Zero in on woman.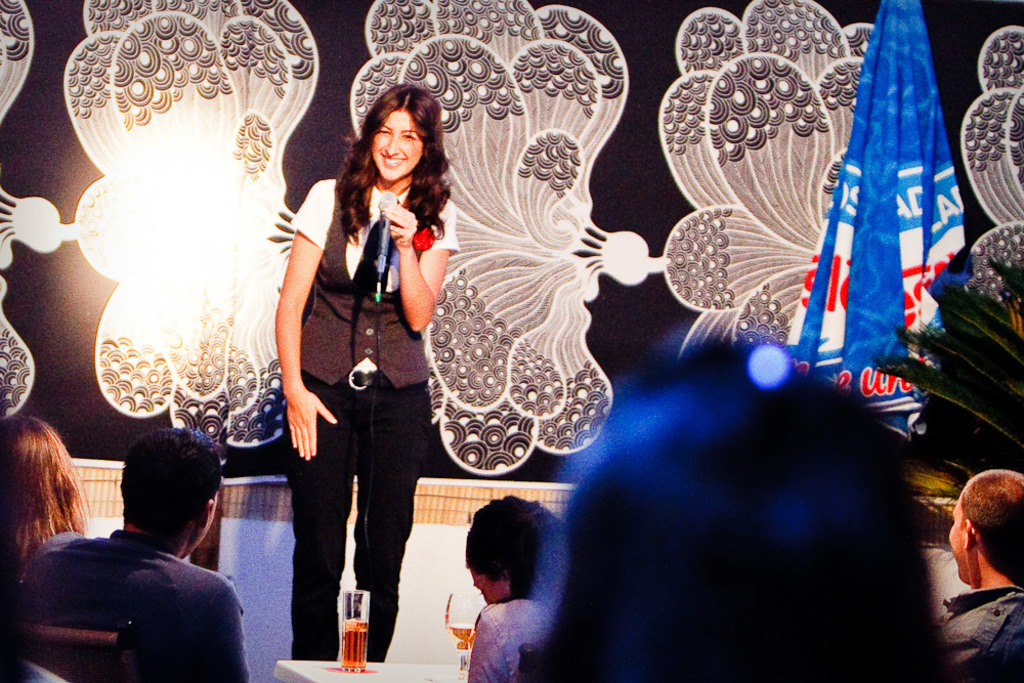
Zeroed in: 525, 332, 962, 682.
